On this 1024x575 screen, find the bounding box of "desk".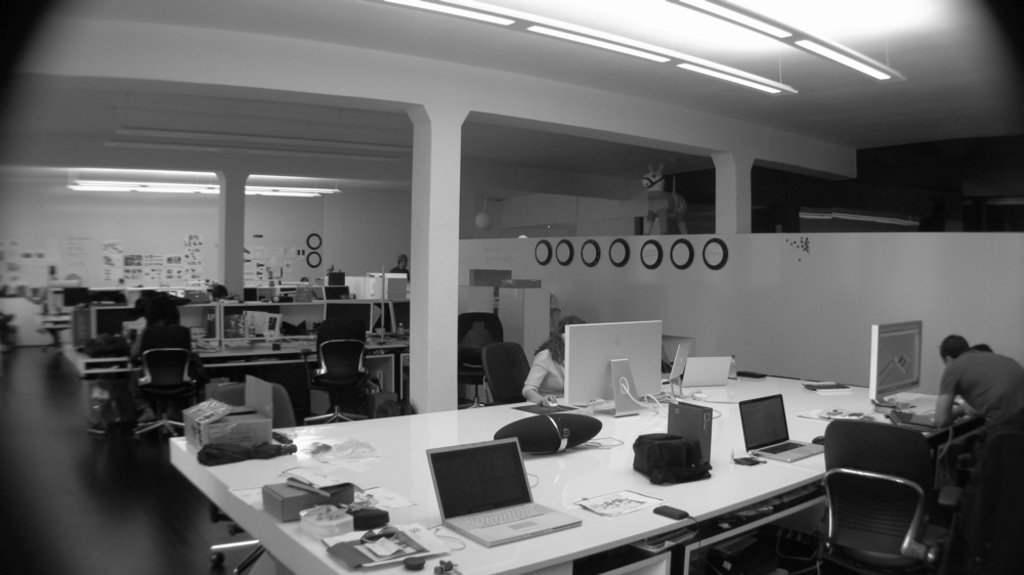
Bounding box: locate(170, 372, 915, 574).
